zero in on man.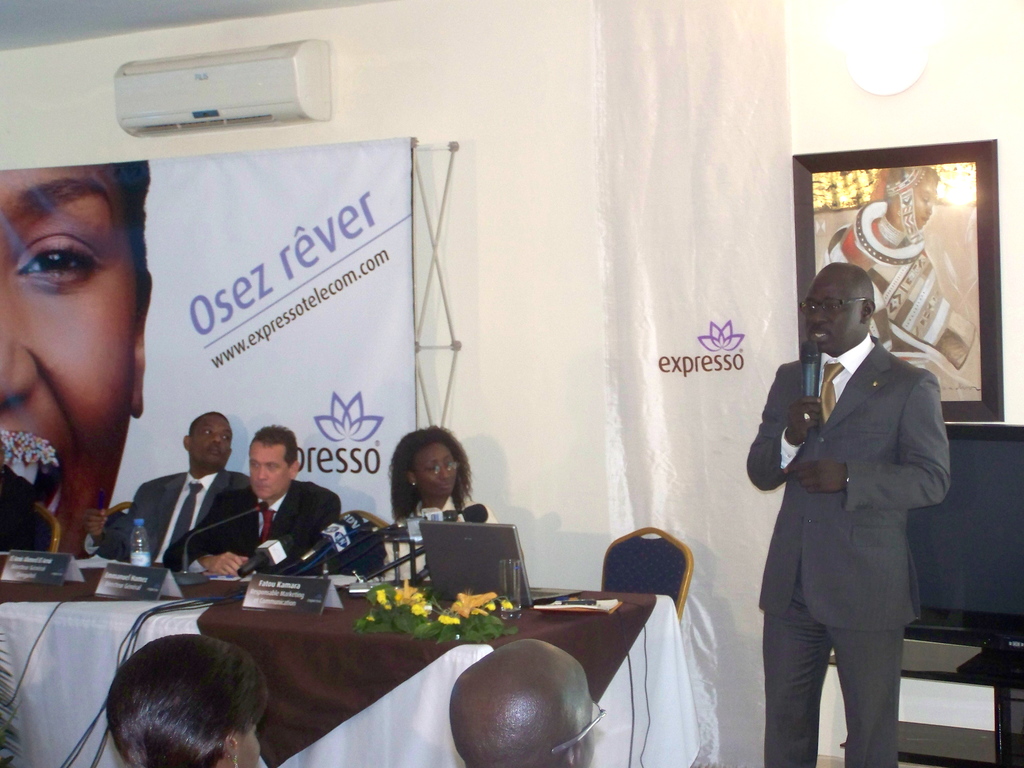
Zeroed in: l=449, t=640, r=600, b=767.
